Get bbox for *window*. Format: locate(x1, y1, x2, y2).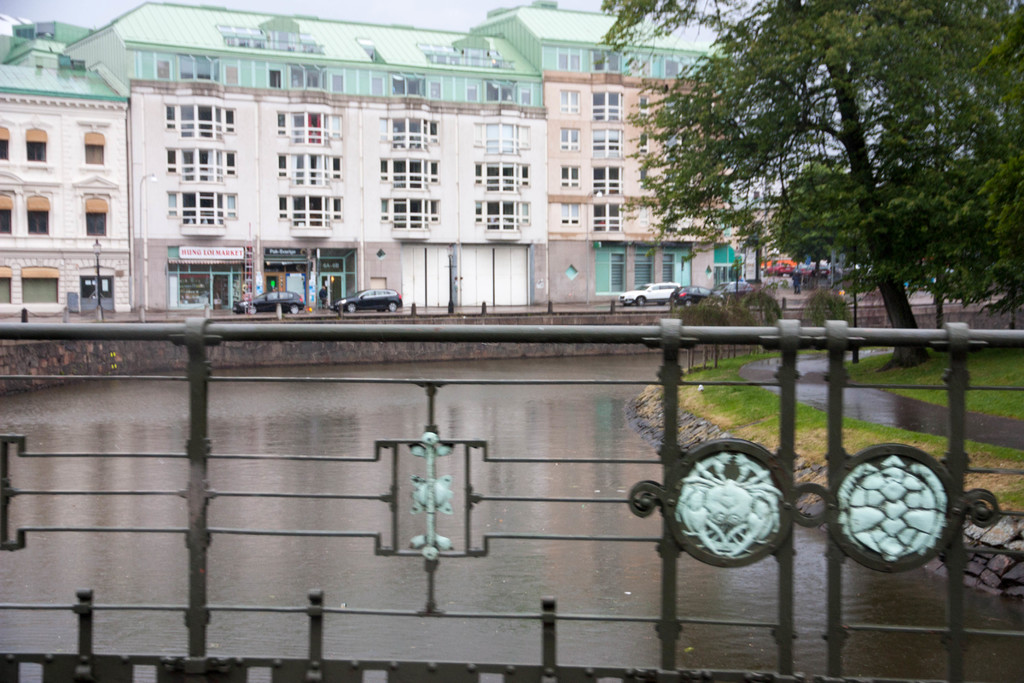
locate(233, 31, 326, 53).
